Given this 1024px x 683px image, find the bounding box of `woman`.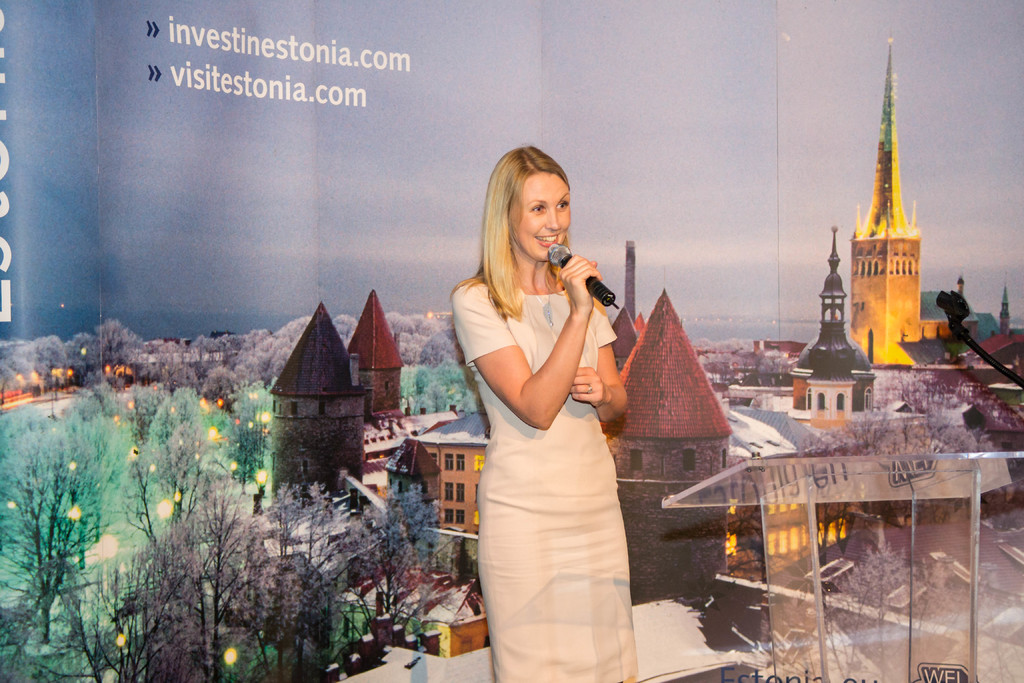
Rect(450, 144, 654, 682).
